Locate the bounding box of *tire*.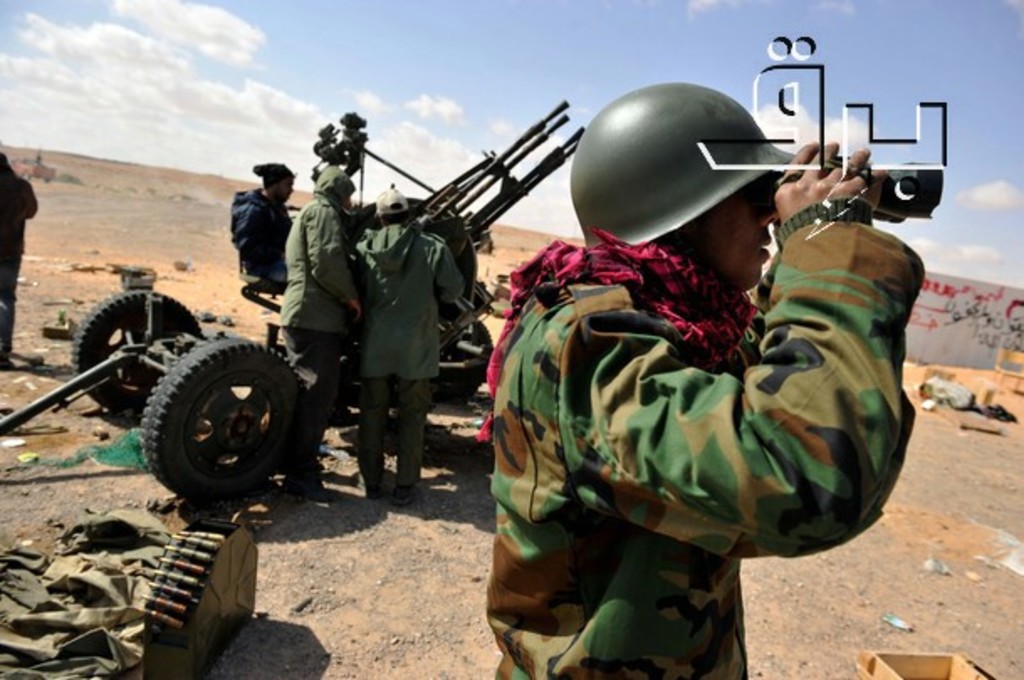
Bounding box: [left=71, top=289, right=201, bottom=411].
